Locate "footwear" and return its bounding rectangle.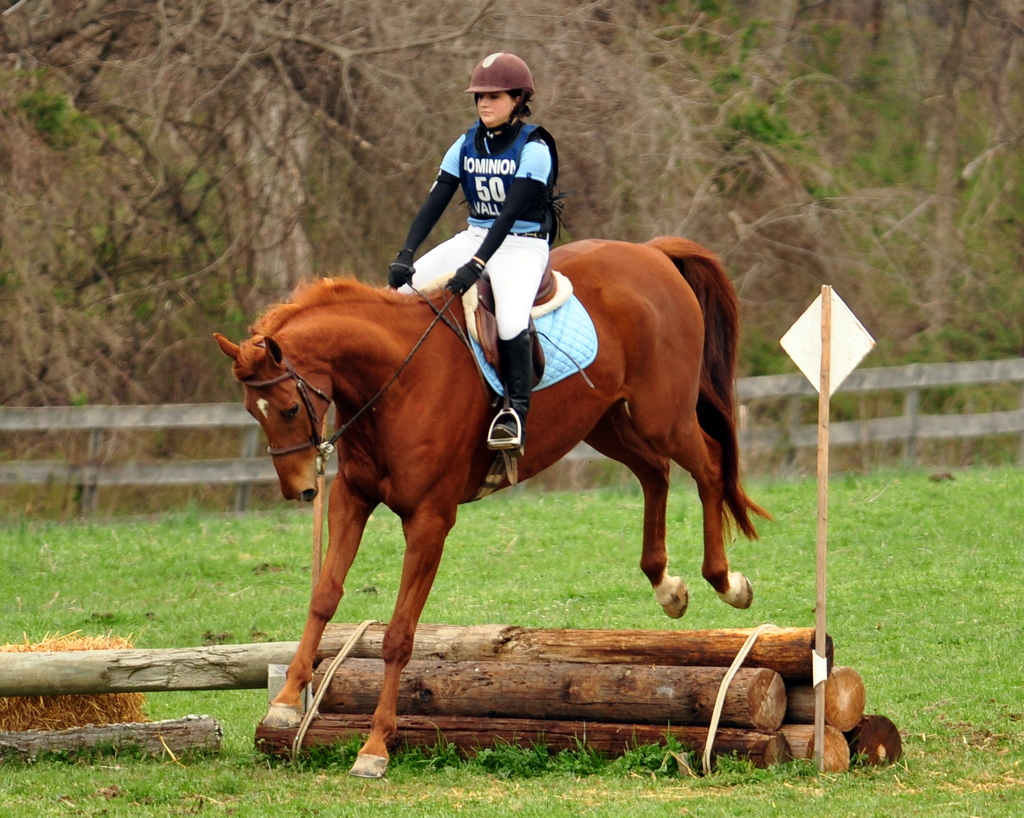
<region>492, 328, 534, 458</region>.
